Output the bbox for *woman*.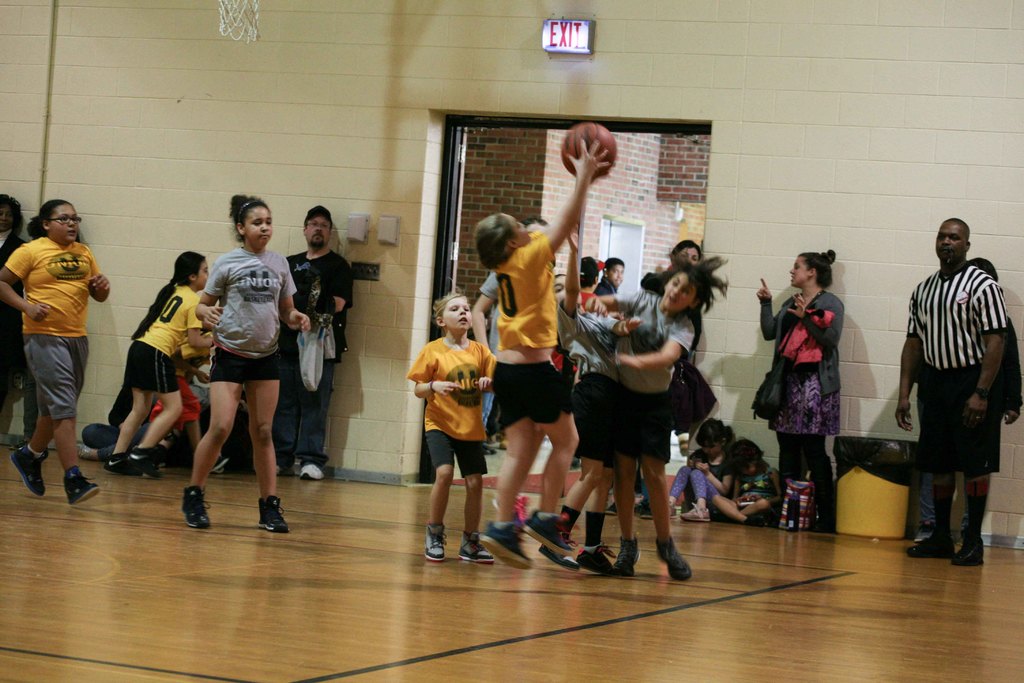
<region>666, 232, 707, 261</region>.
